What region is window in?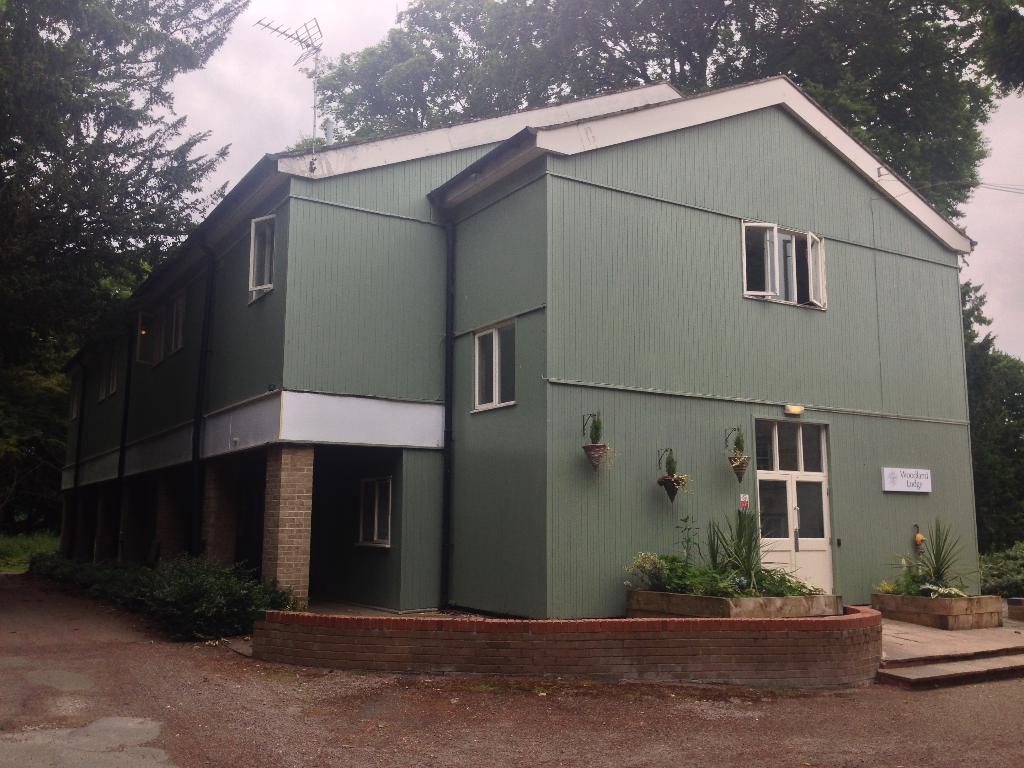
(142,306,168,378).
